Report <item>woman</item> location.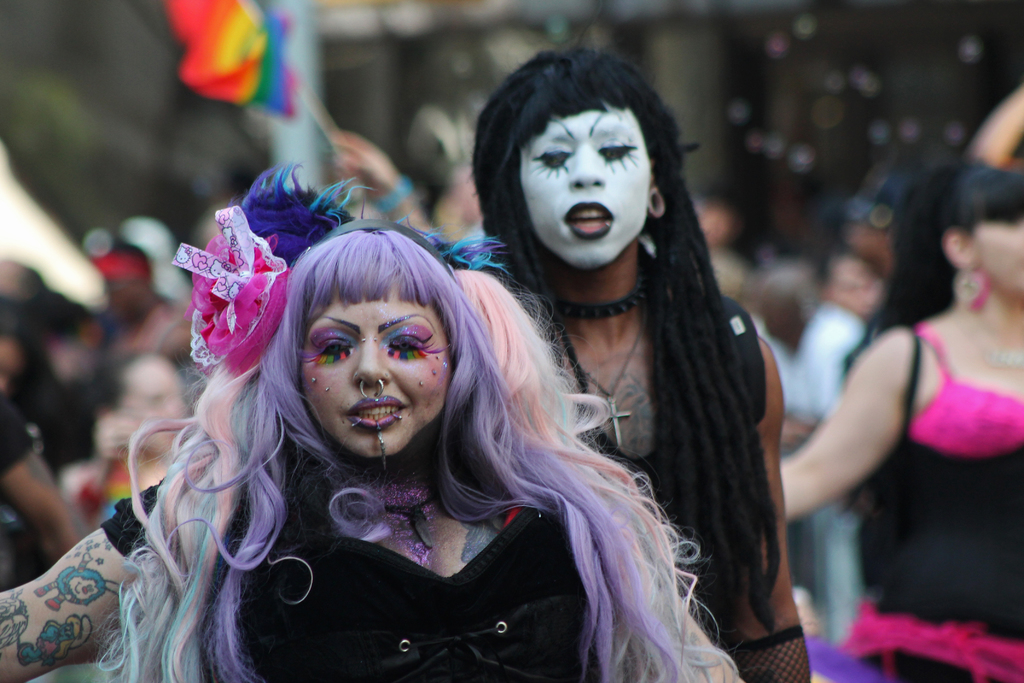
Report: 776:160:1023:682.
